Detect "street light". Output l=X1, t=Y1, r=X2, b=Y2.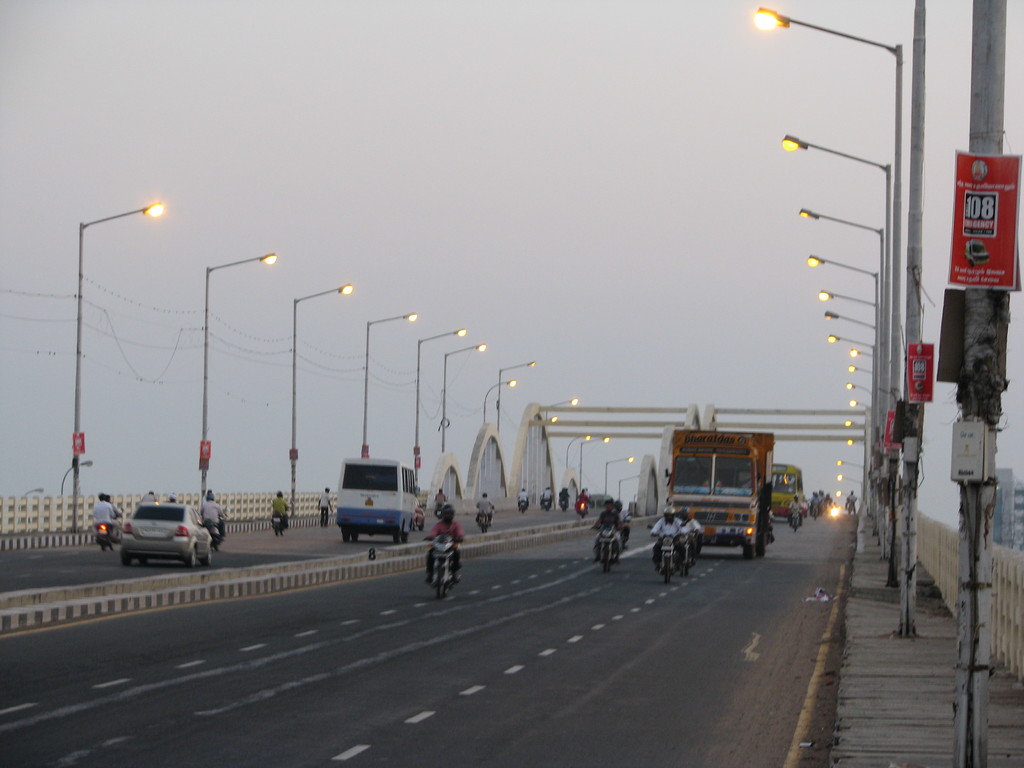
l=65, t=196, r=189, b=523.
